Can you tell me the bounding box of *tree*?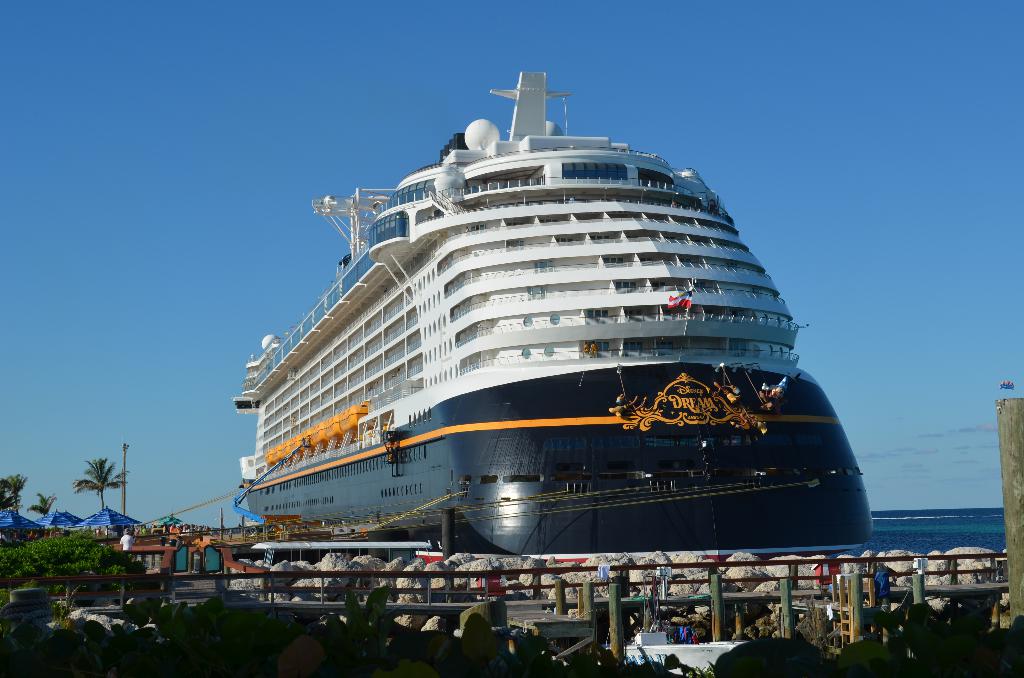
bbox=(1, 455, 13, 512).
